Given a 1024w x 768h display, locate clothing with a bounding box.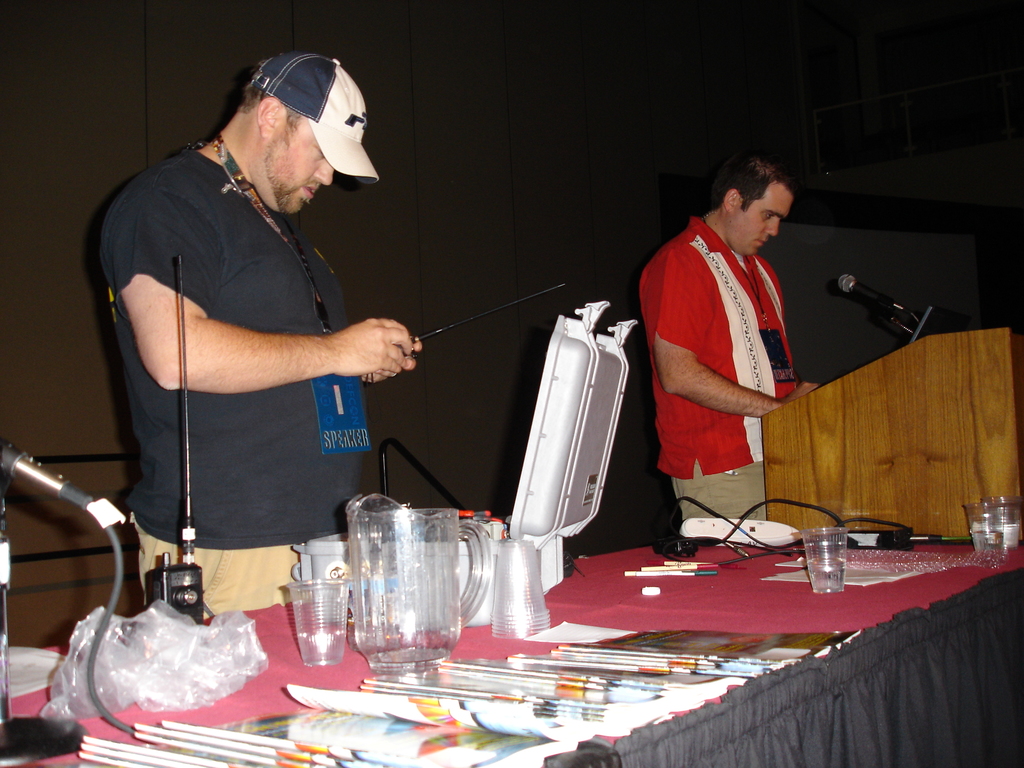
Located: 639 213 799 523.
